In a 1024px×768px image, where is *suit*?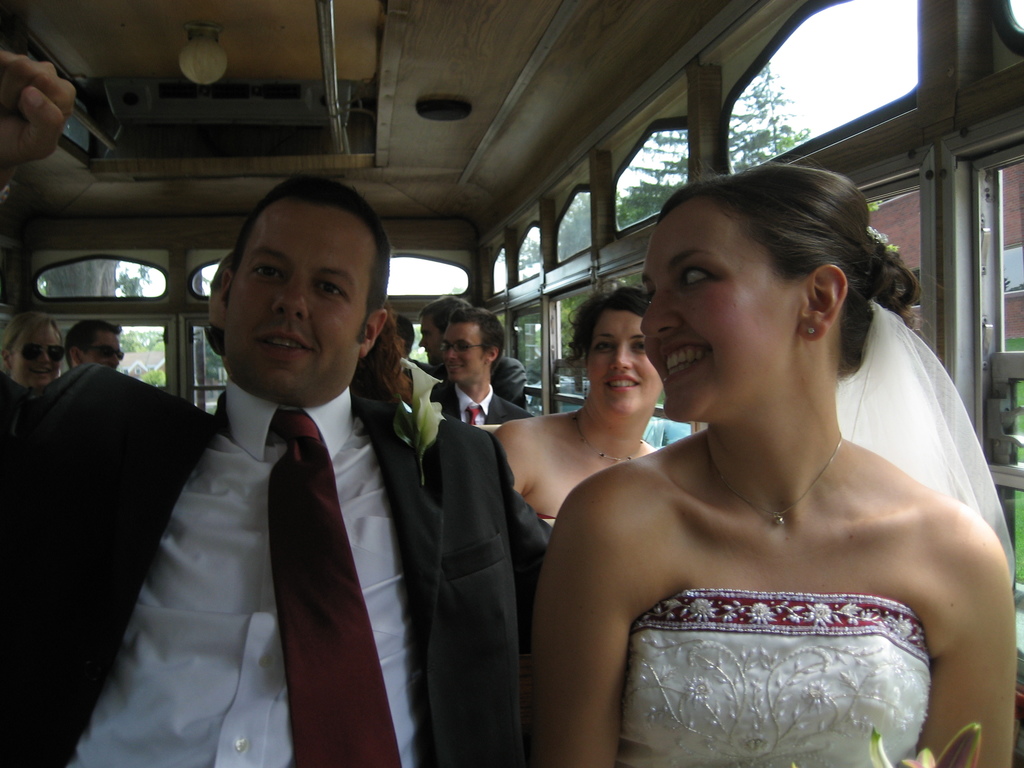
[0, 358, 550, 767].
